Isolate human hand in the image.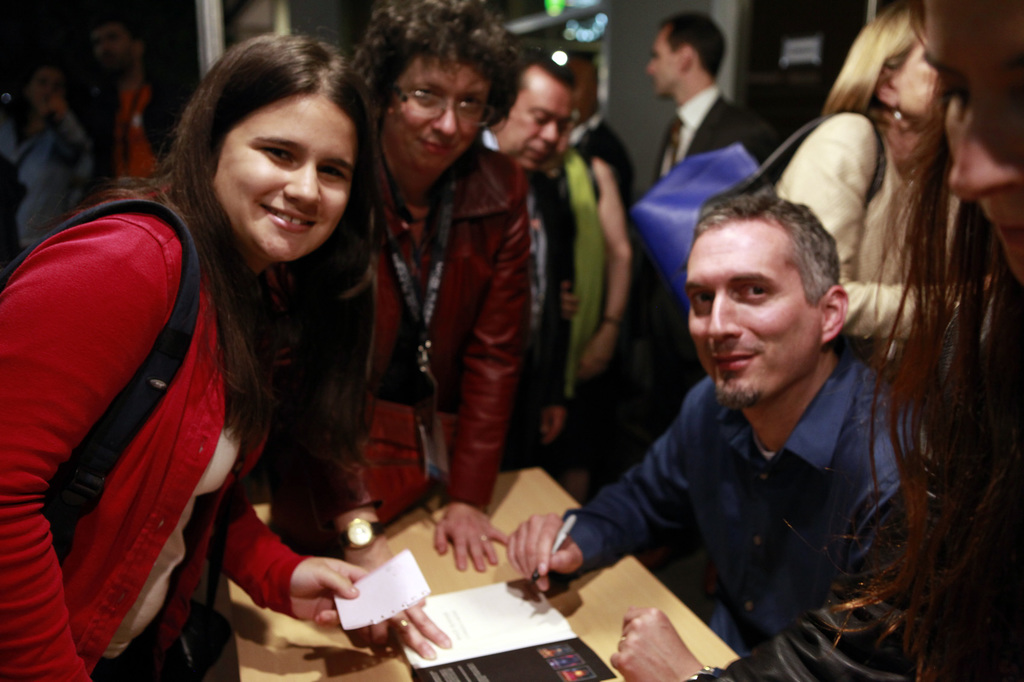
Isolated region: (563, 282, 582, 325).
